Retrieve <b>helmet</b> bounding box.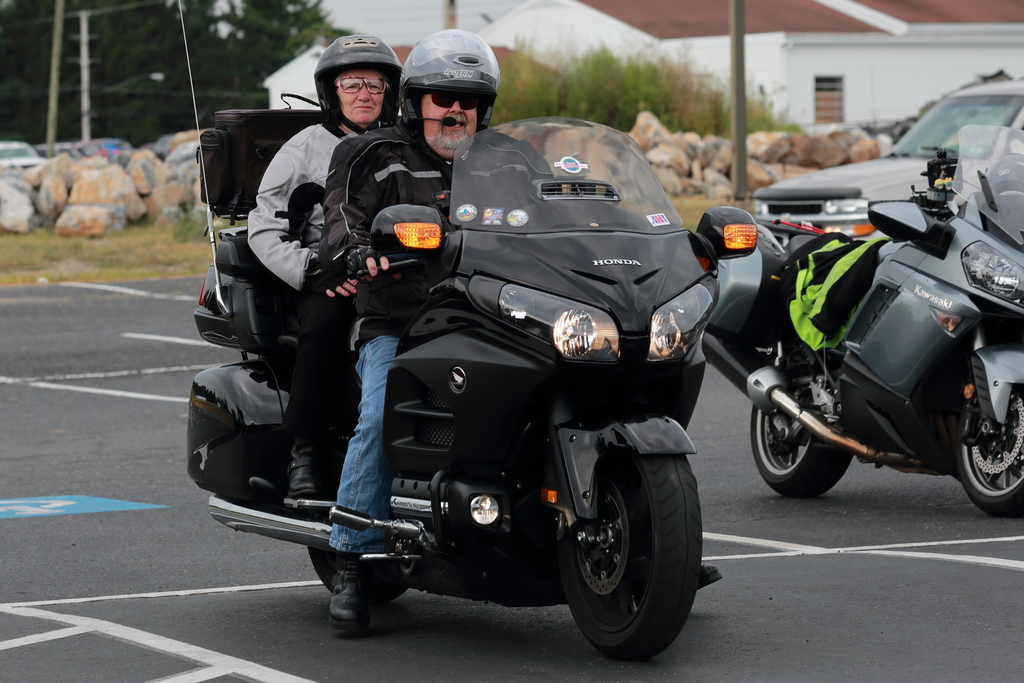
Bounding box: [312, 31, 404, 135].
